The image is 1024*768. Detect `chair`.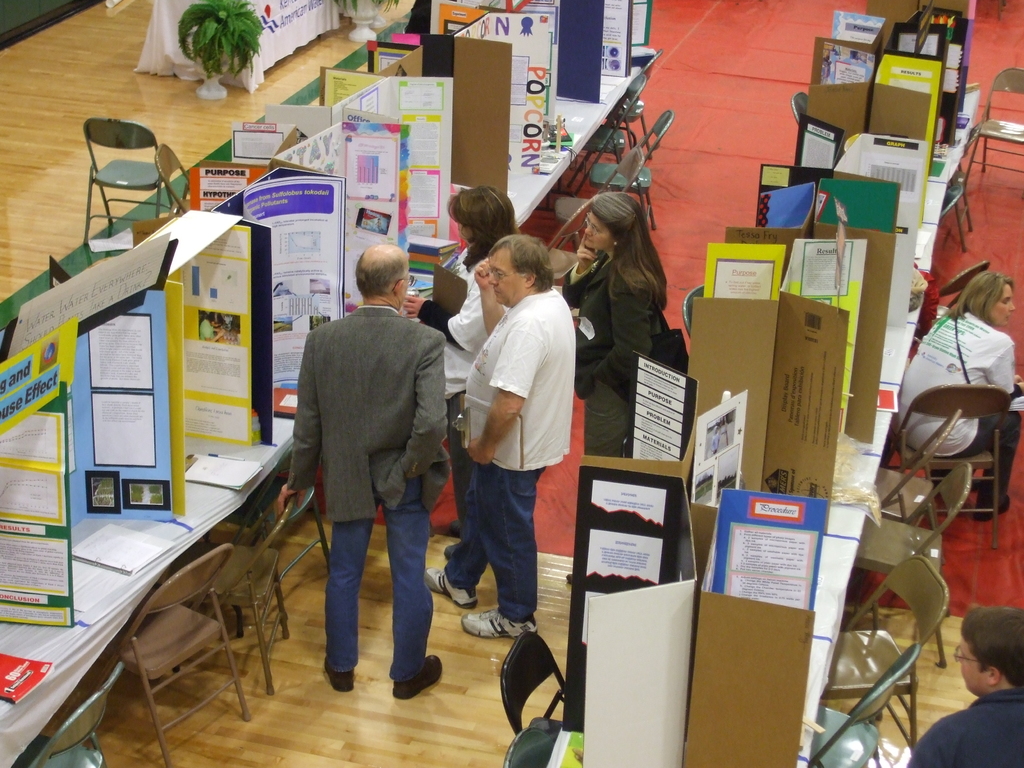
Detection: (535, 198, 593, 283).
